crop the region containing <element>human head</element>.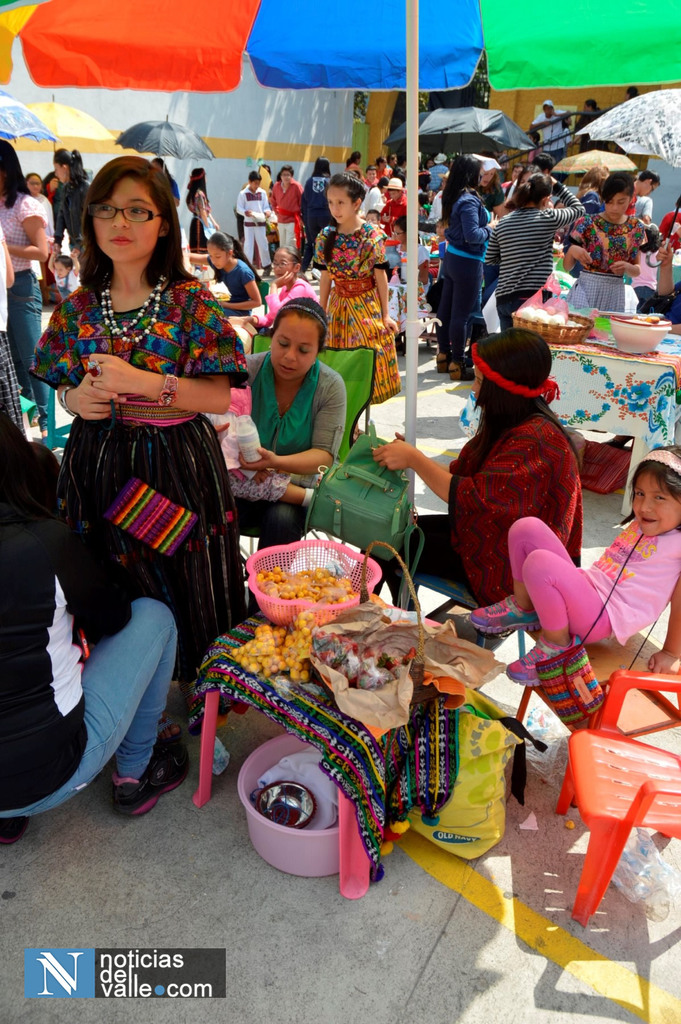
Crop region: x1=75, y1=152, x2=167, y2=255.
